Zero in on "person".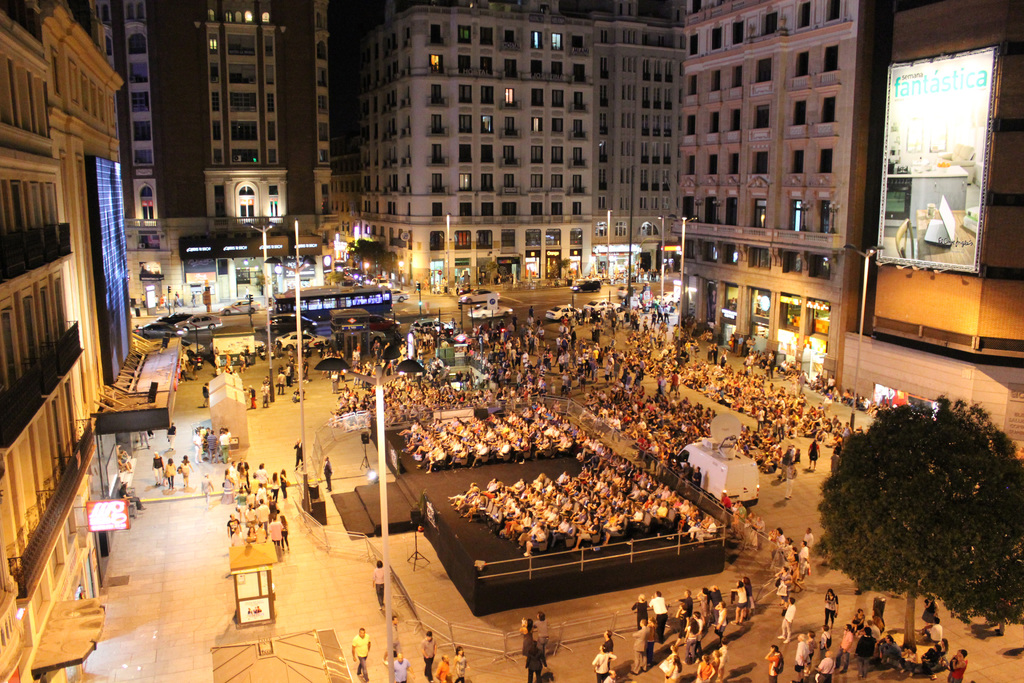
Zeroed in: bbox=[387, 654, 412, 682].
